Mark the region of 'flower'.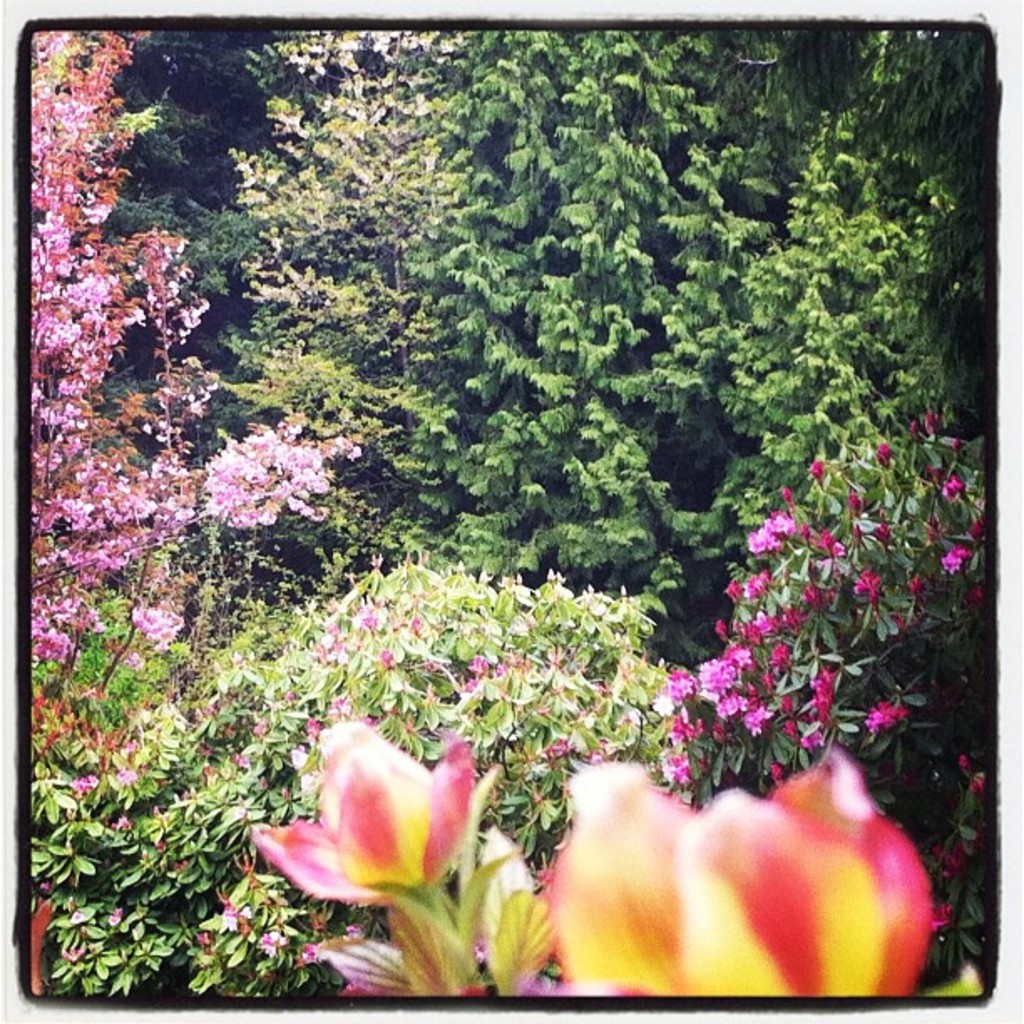
Region: bbox=(256, 927, 288, 962).
